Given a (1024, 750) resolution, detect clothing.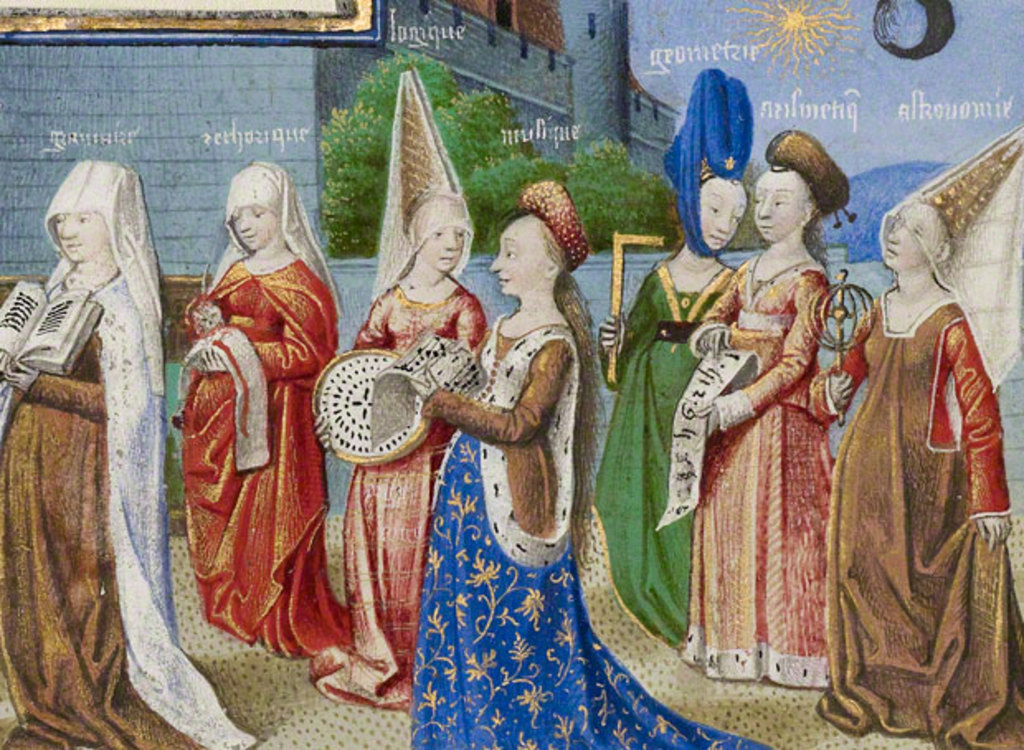
<bbox>170, 225, 380, 667</bbox>.
